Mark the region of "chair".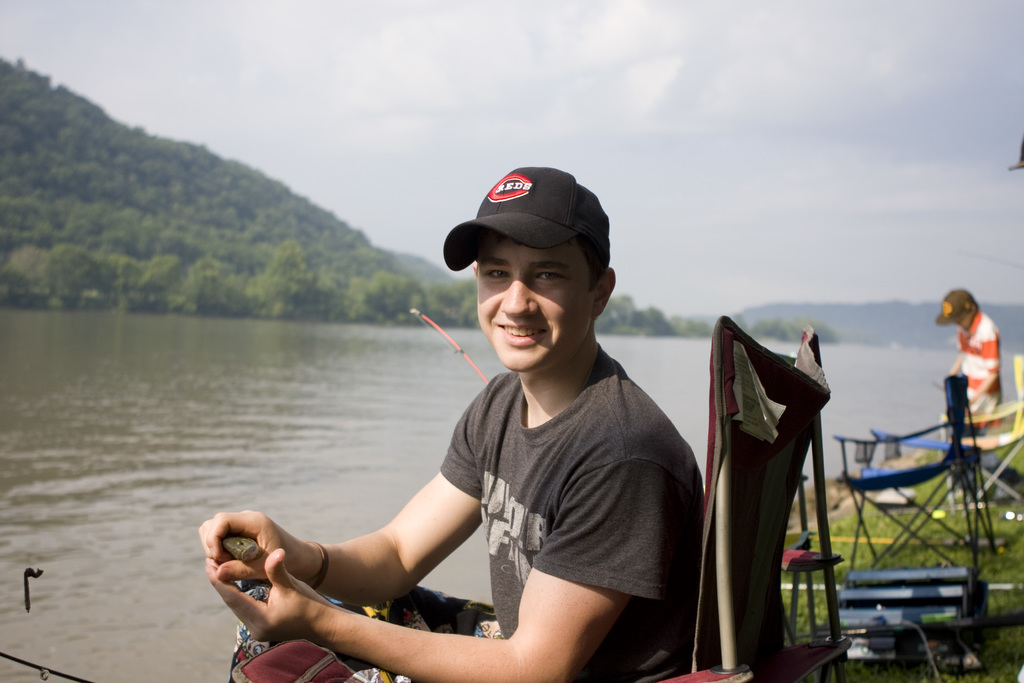
Region: {"x1": 836, "y1": 374, "x2": 993, "y2": 570}.
